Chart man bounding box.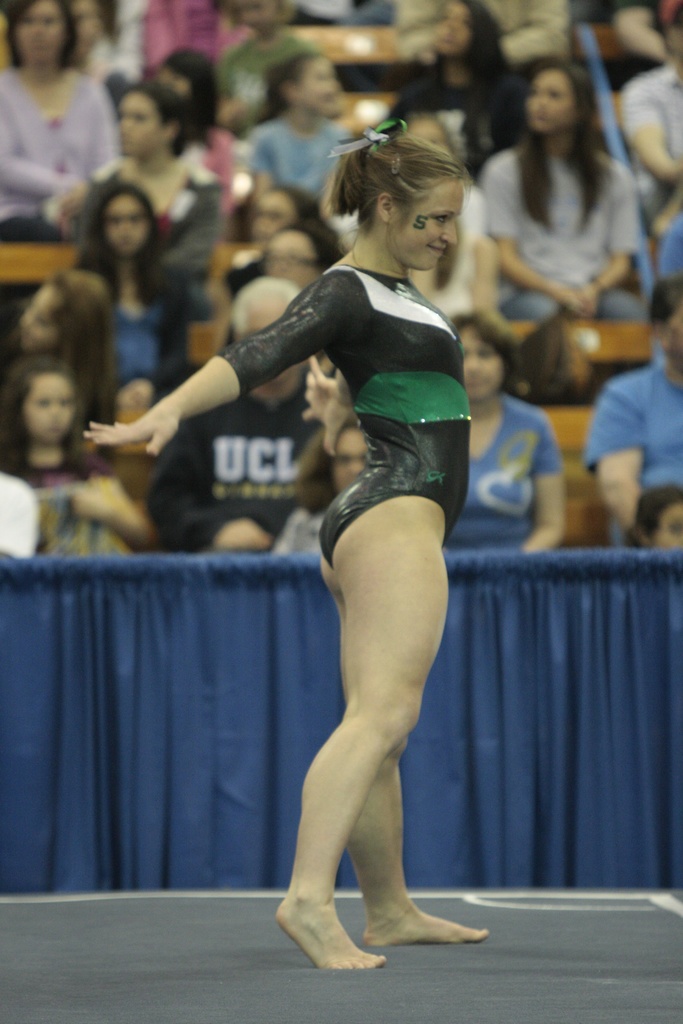
Charted: pyautogui.locateOnScreen(145, 276, 334, 548).
